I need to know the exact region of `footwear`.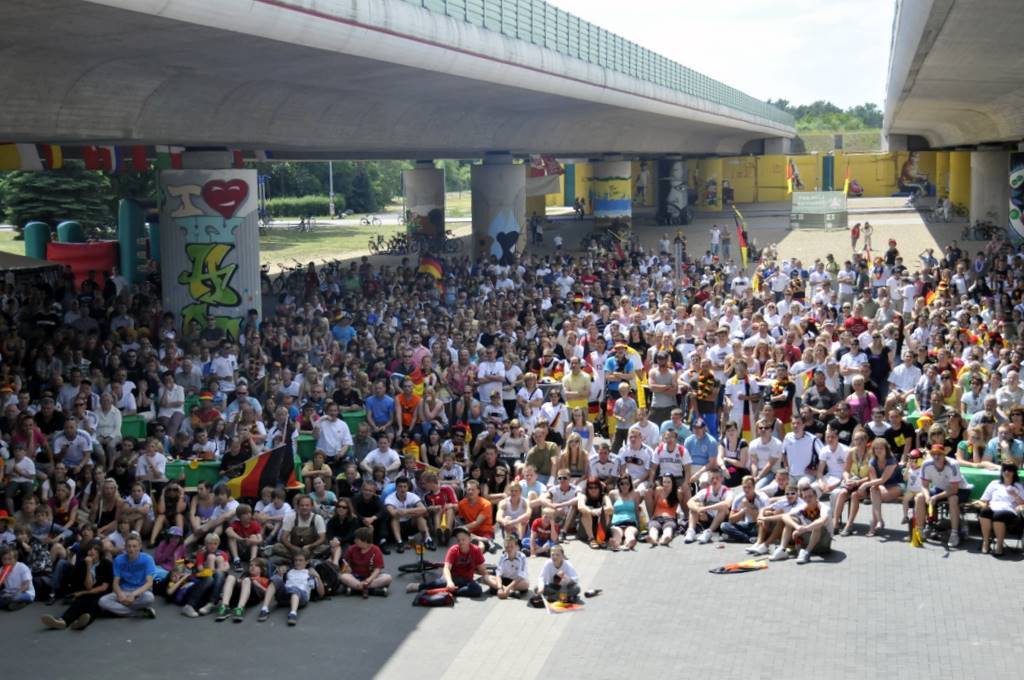
Region: BBox(259, 610, 270, 621).
